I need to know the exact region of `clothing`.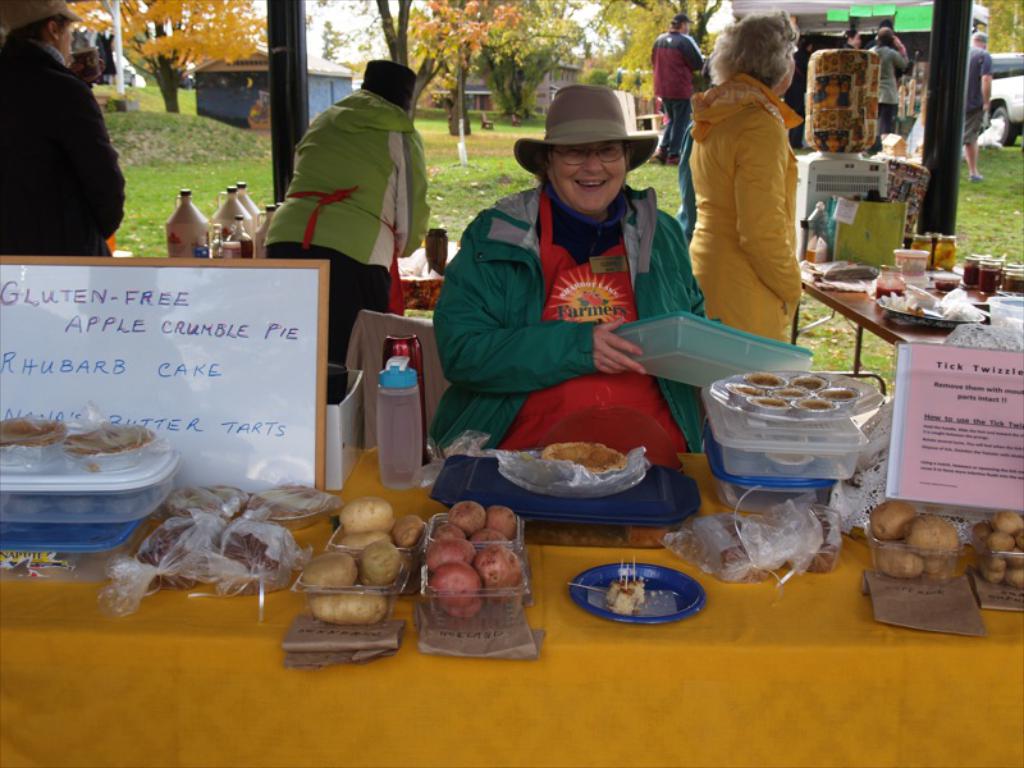
Region: pyautogui.locateOnScreen(654, 23, 703, 157).
